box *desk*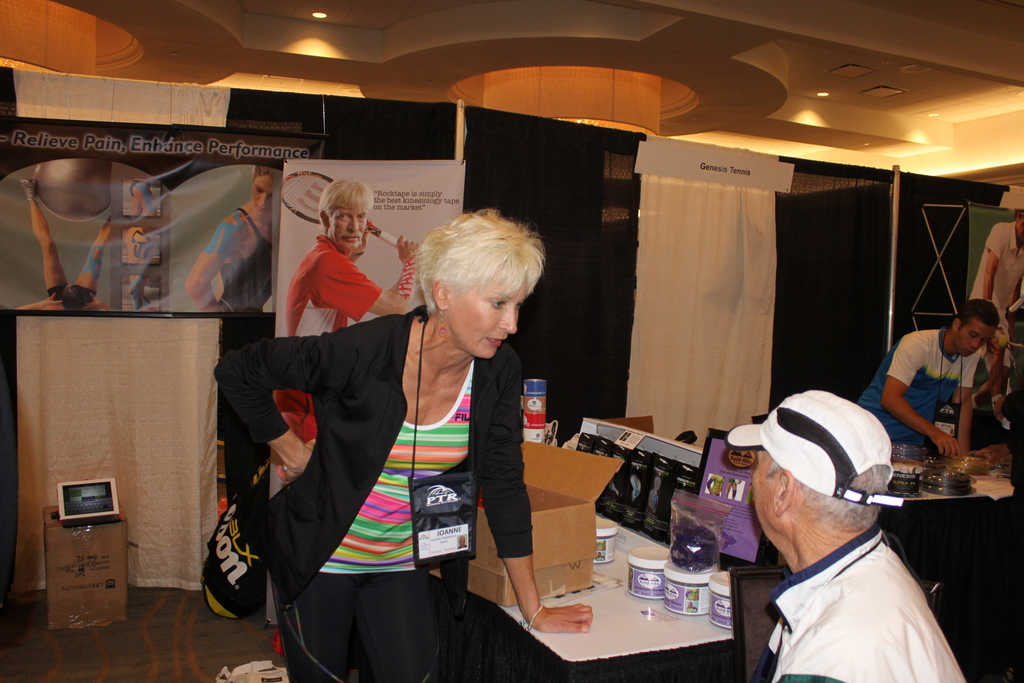
box(485, 509, 733, 671)
